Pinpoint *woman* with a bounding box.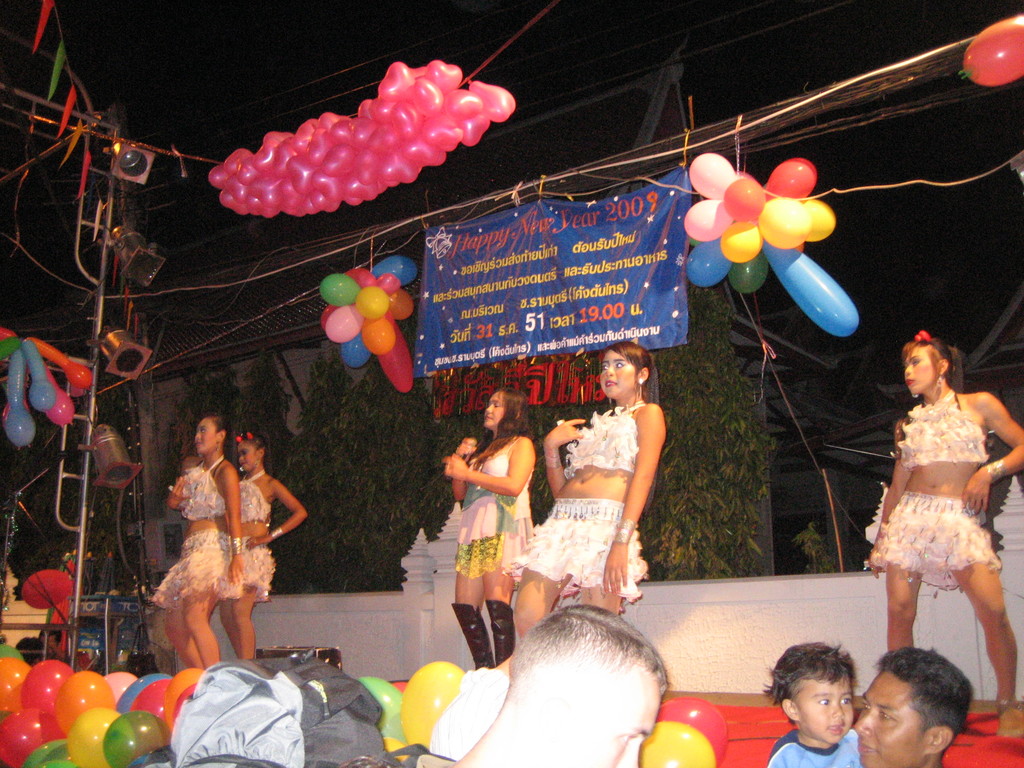
(left=869, top=331, right=1023, bottom=741).
